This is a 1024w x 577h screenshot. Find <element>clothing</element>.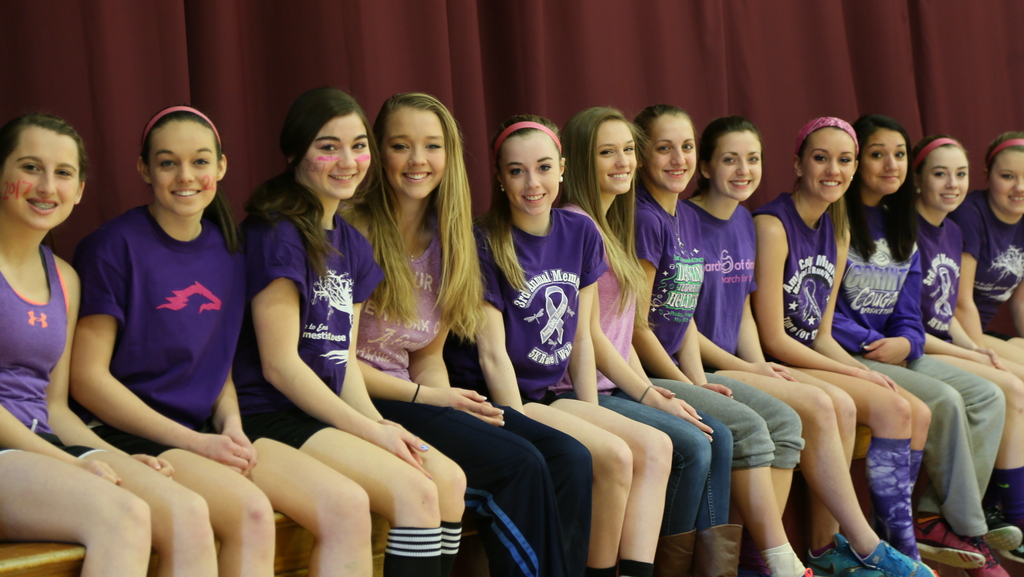
Bounding box: x1=850, y1=209, x2=1004, y2=540.
